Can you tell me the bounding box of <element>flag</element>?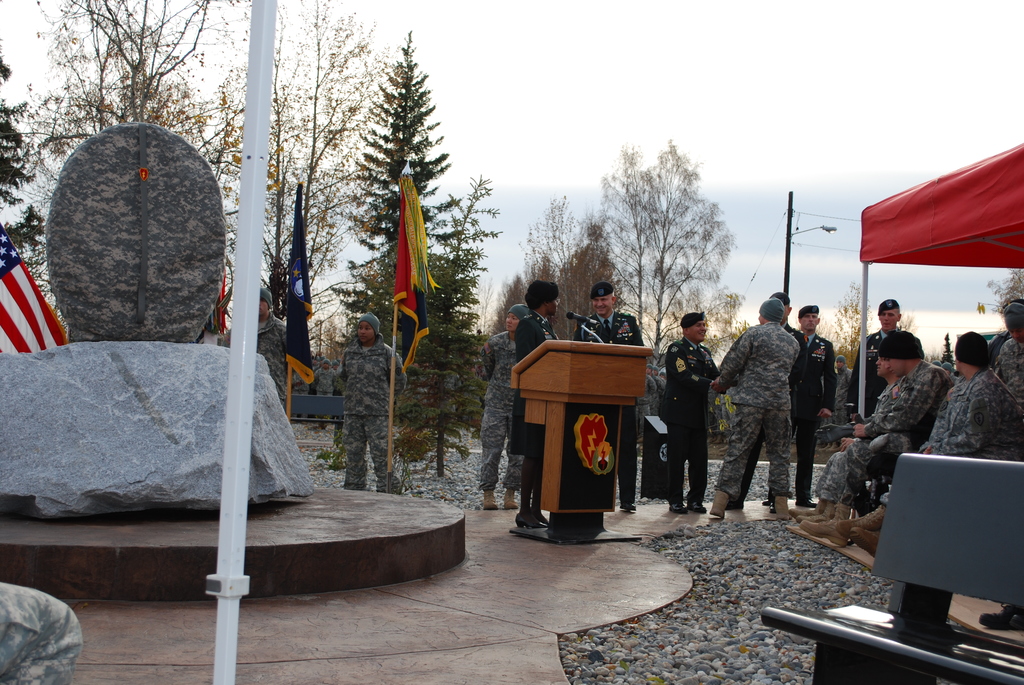
l=391, t=161, r=447, b=373.
